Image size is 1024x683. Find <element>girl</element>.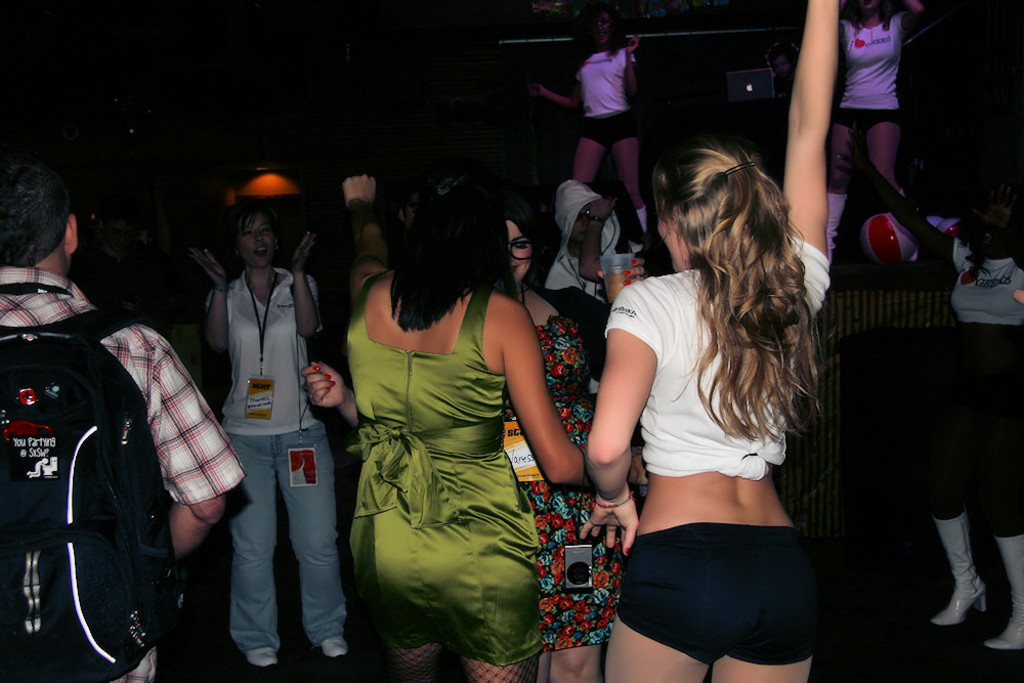
(left=205, top=203, right=325, bottom=682).
